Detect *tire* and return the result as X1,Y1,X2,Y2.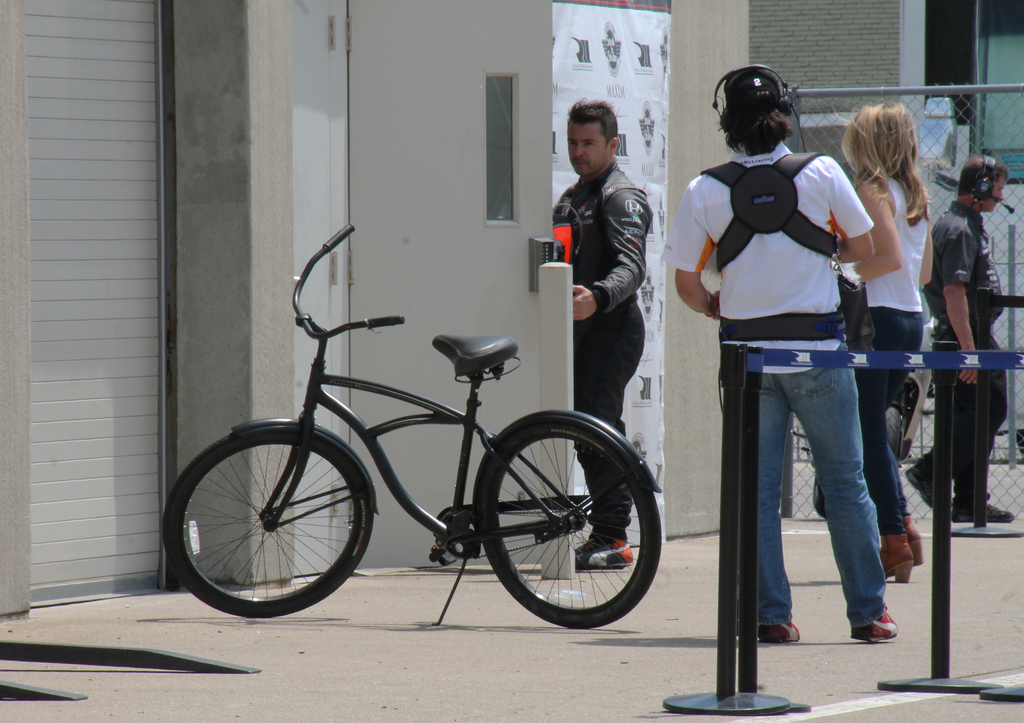
164,431,373,619.
